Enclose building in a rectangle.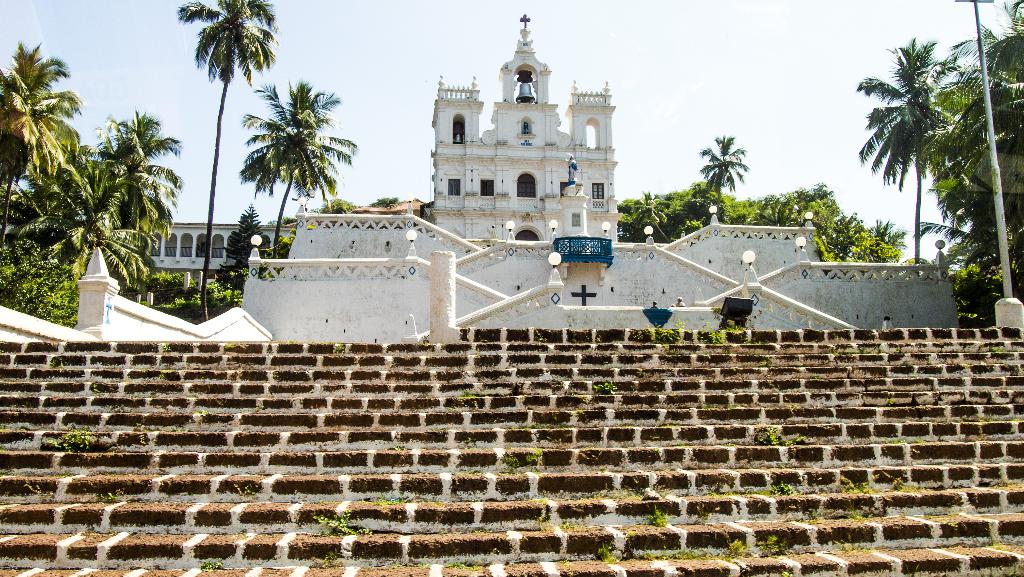
box=[0, 12, 963, 341].
